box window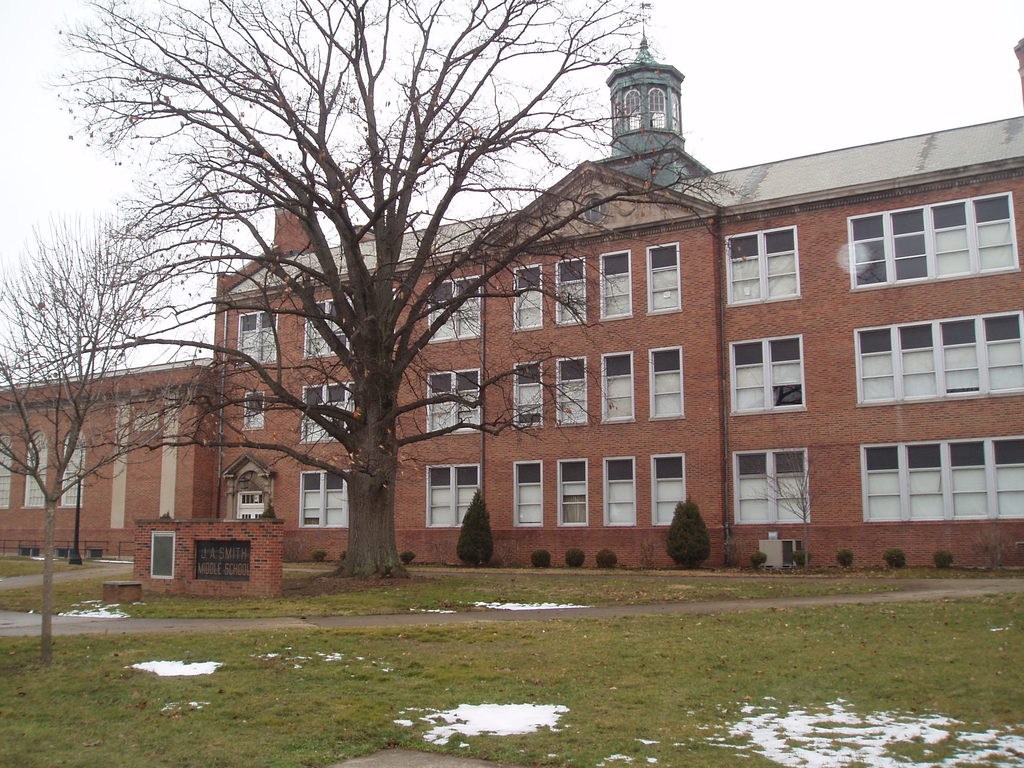
[297,467,350,531]
